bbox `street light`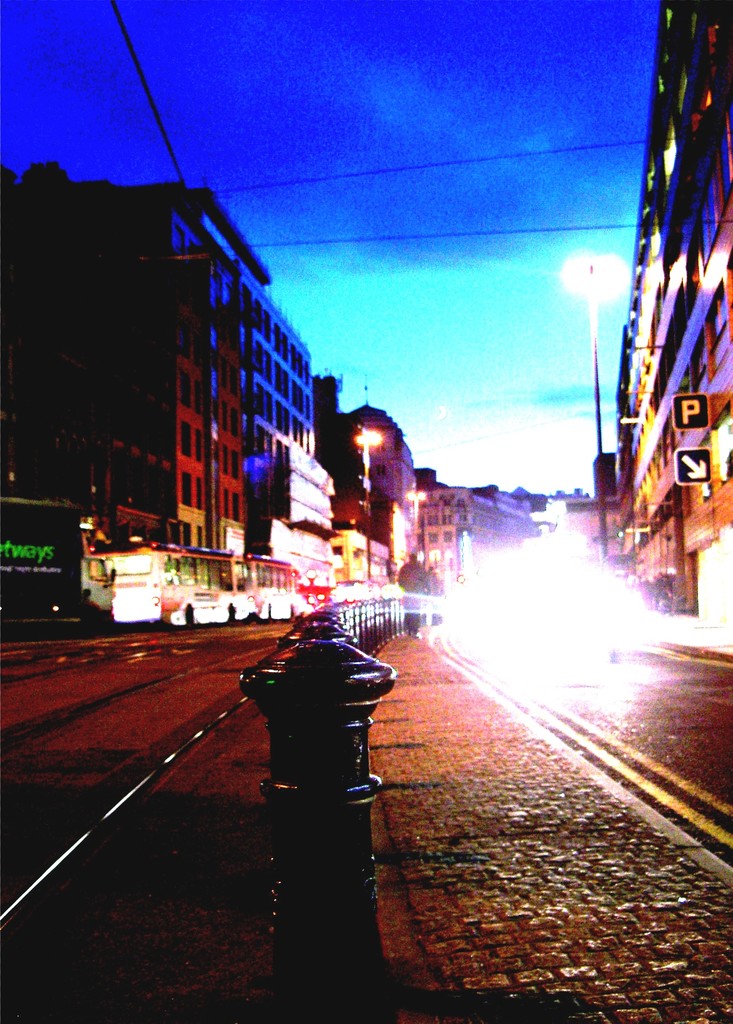
box=[548, 239, 629, 561]
